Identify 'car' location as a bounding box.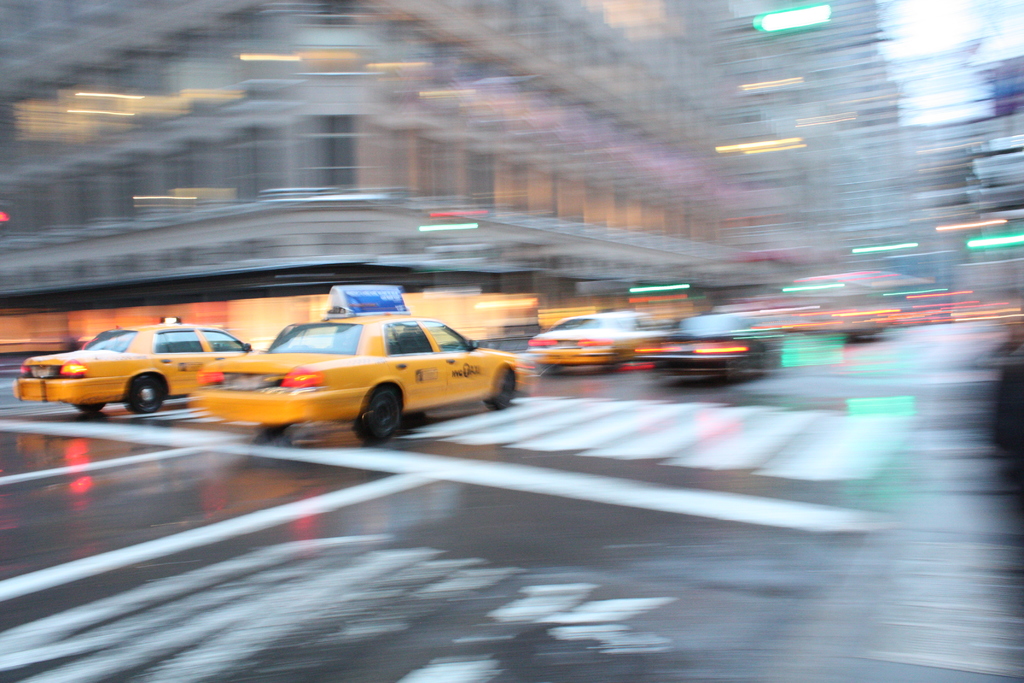
l=515, t=309, r=655, b=373.
